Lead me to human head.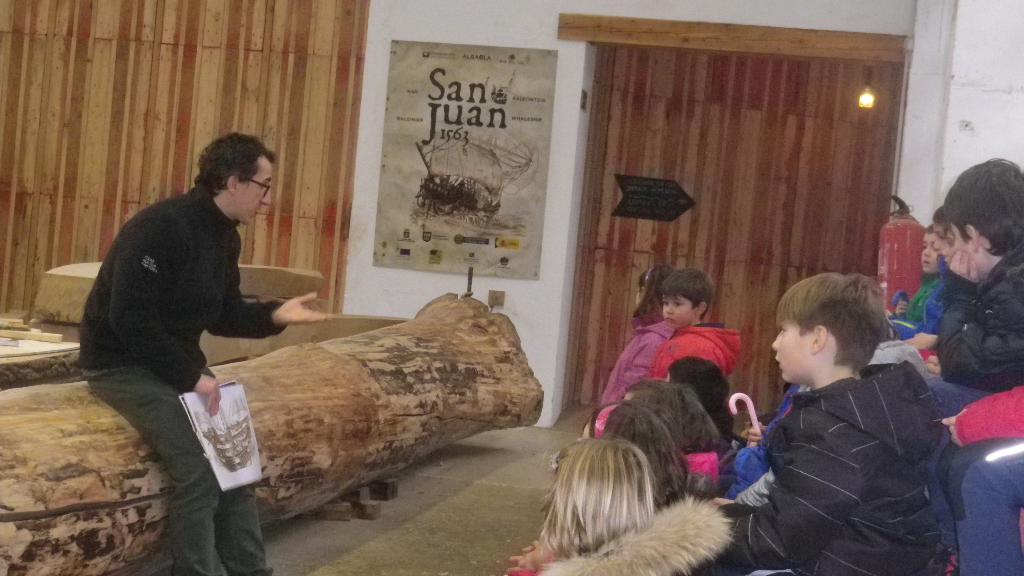
Lead to (661,266,715,328).
